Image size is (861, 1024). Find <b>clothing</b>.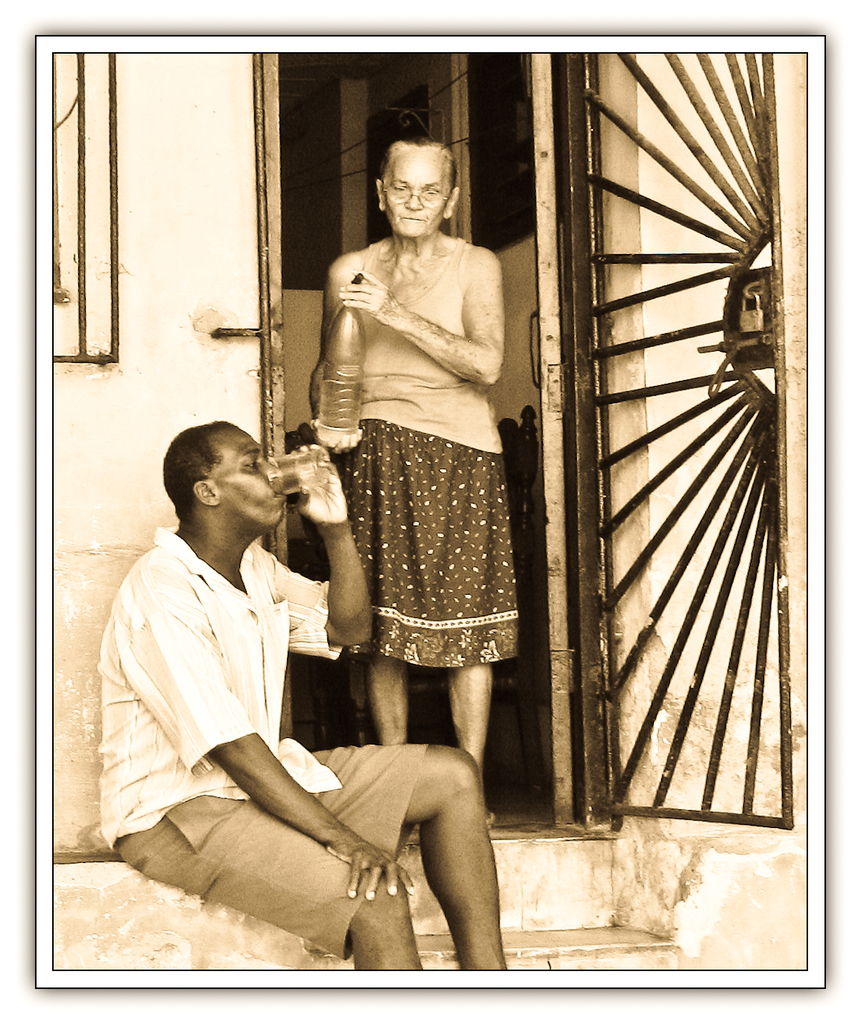
Rect(308, 202, 532, 676).
